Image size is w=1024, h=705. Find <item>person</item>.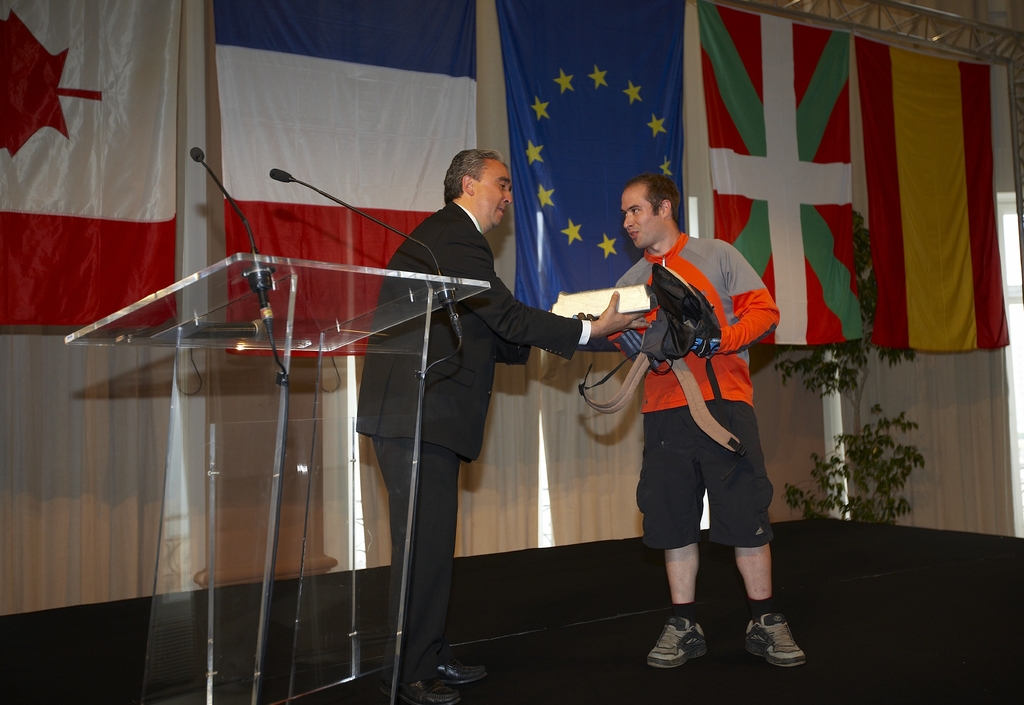
box(343, 144, 640, 703).
